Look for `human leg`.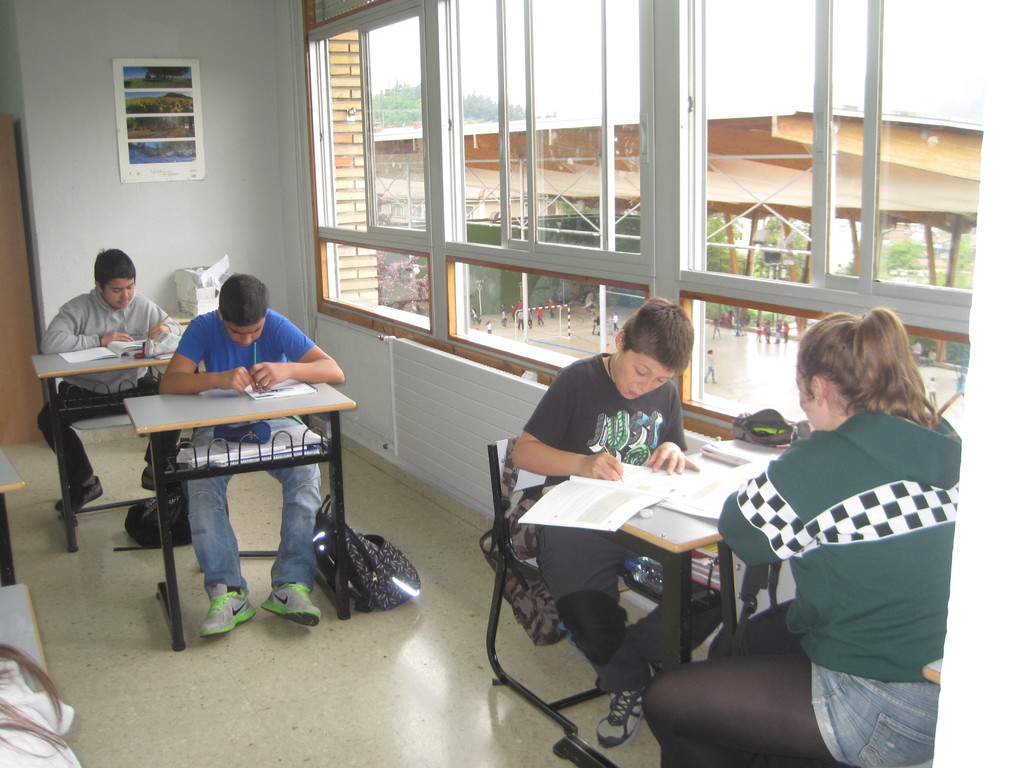
Found: 662/598/806/767.
